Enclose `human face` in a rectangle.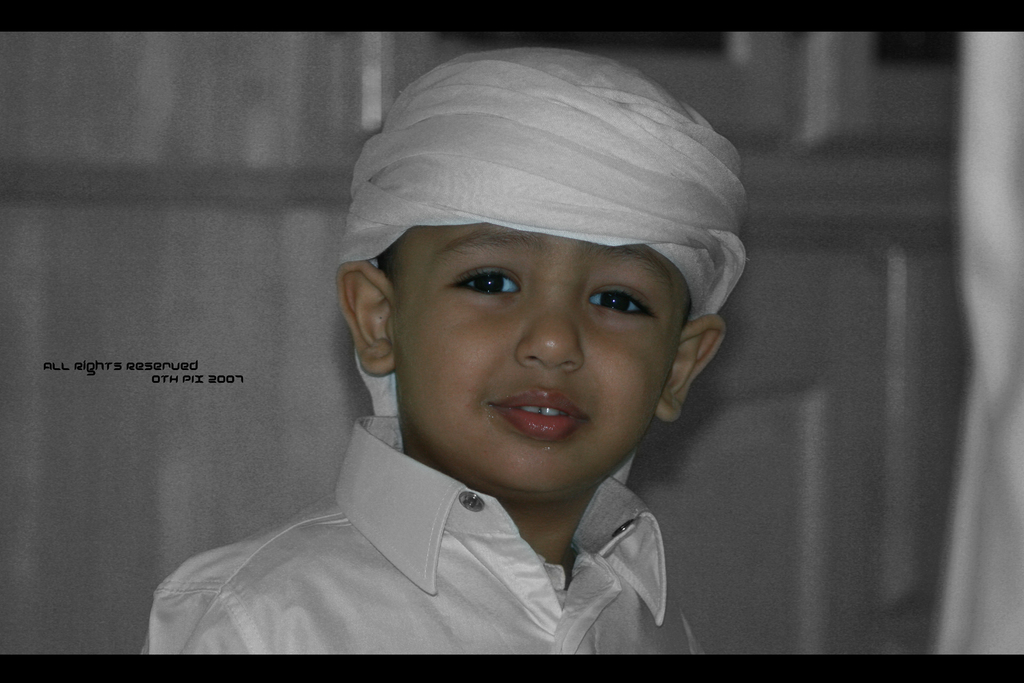
bbox=[388, 222, 691, 490].
